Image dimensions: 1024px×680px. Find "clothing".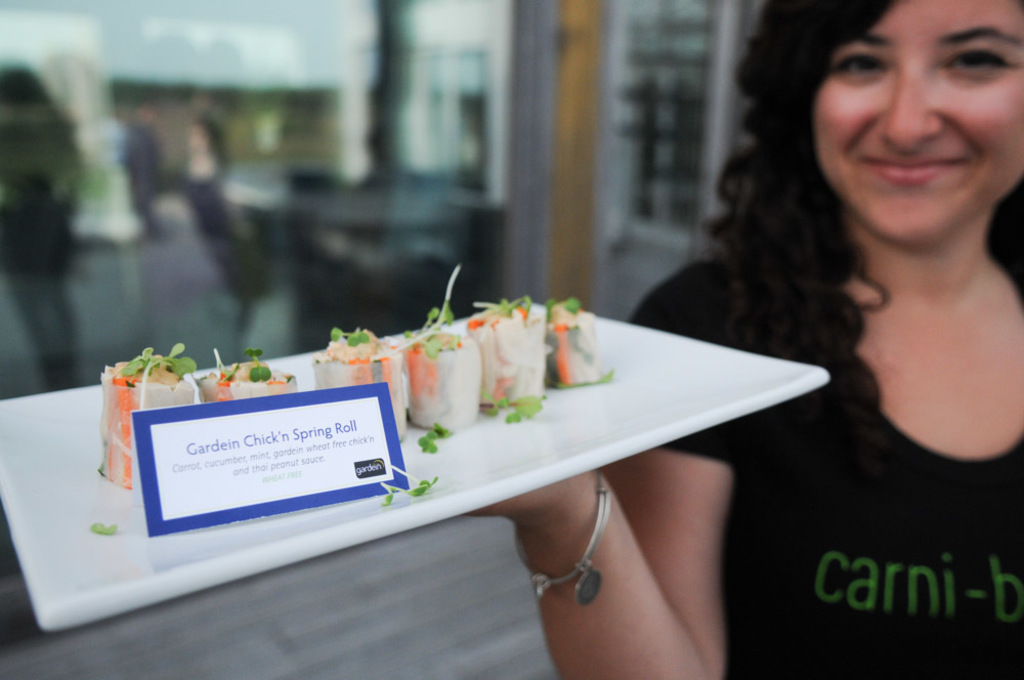
BBox(0, 96, 82, 387).
